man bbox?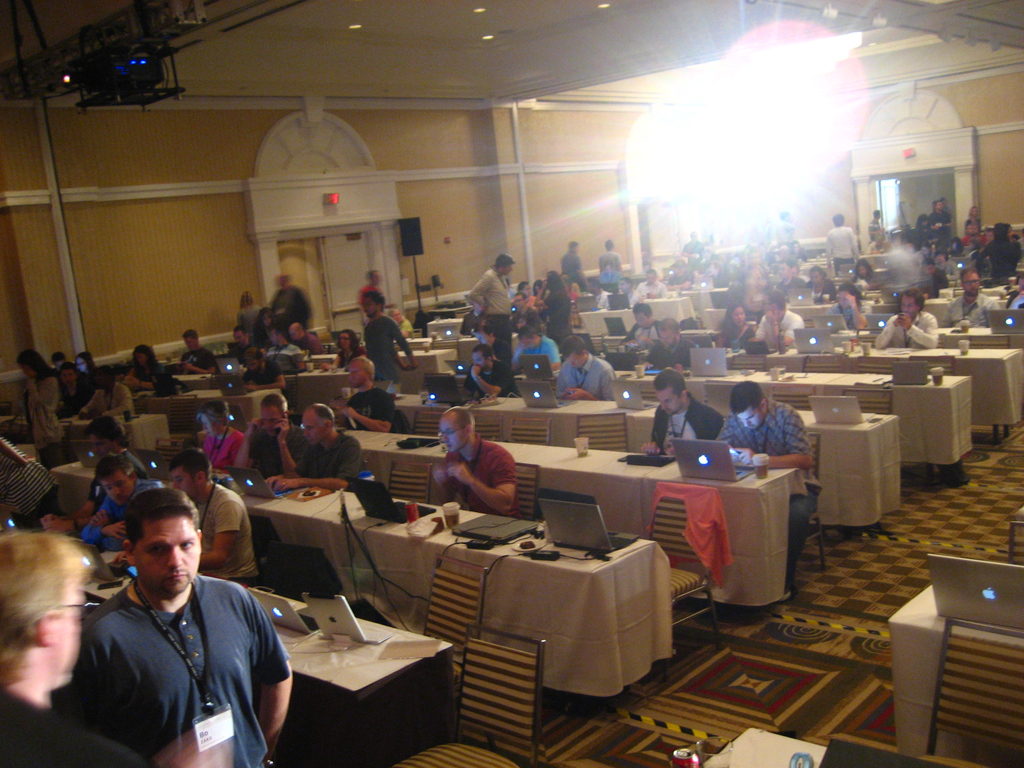
173, 327, 223, 380
